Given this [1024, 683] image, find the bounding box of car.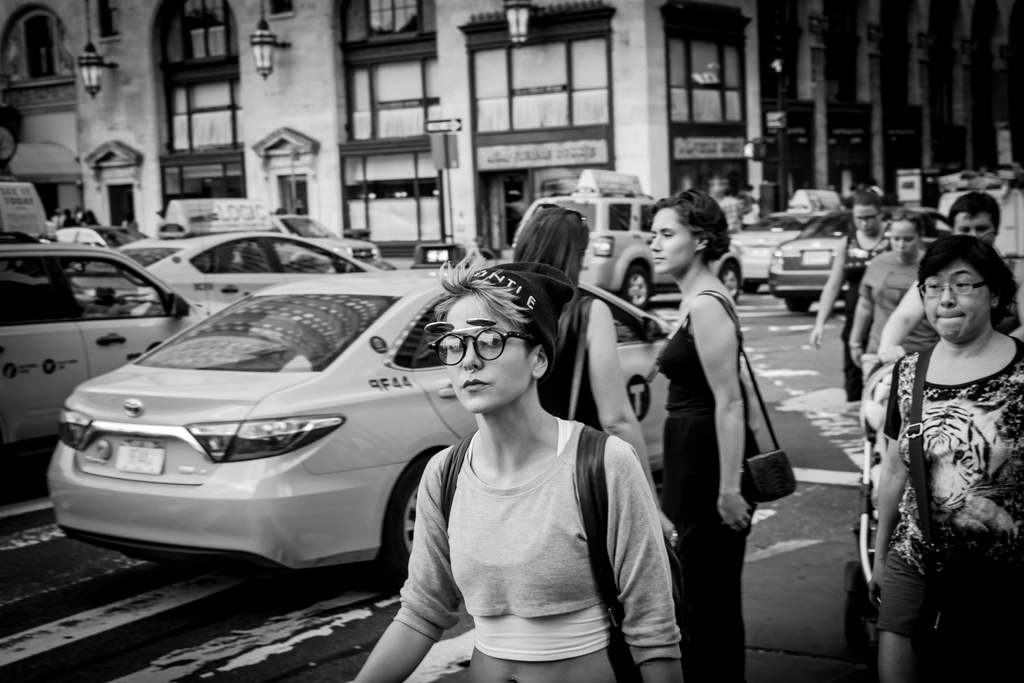
{"left": 274, "top": 212, "right": 383, "bottom": 265}.
